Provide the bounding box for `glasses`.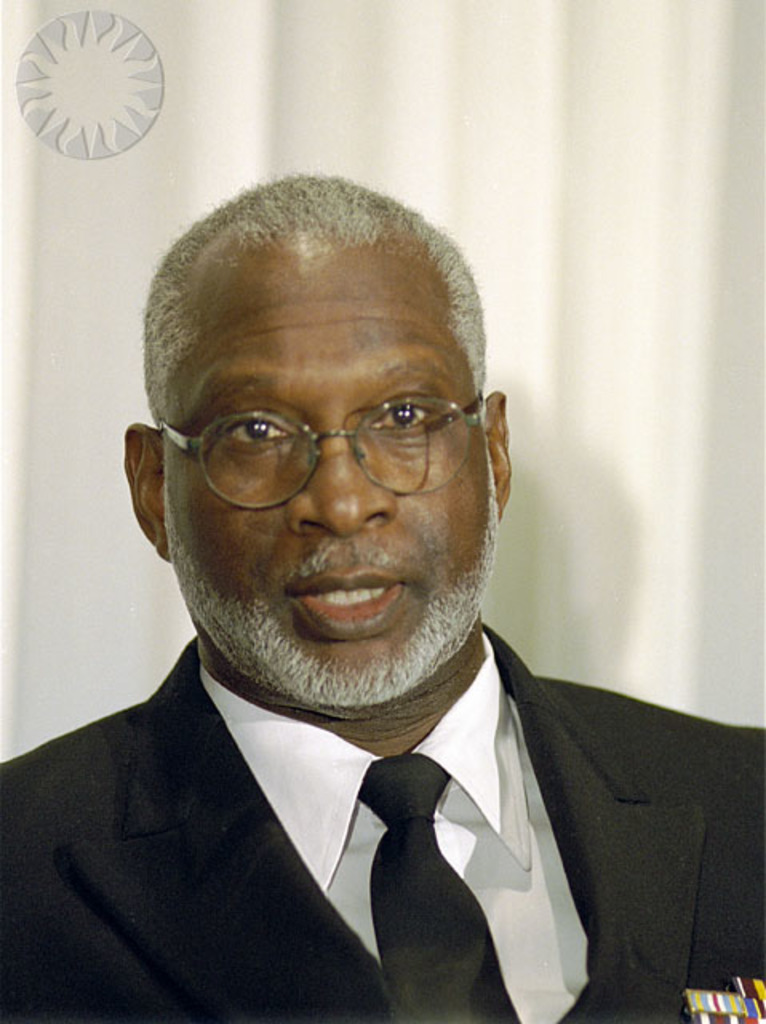
(158,395,491,512).
